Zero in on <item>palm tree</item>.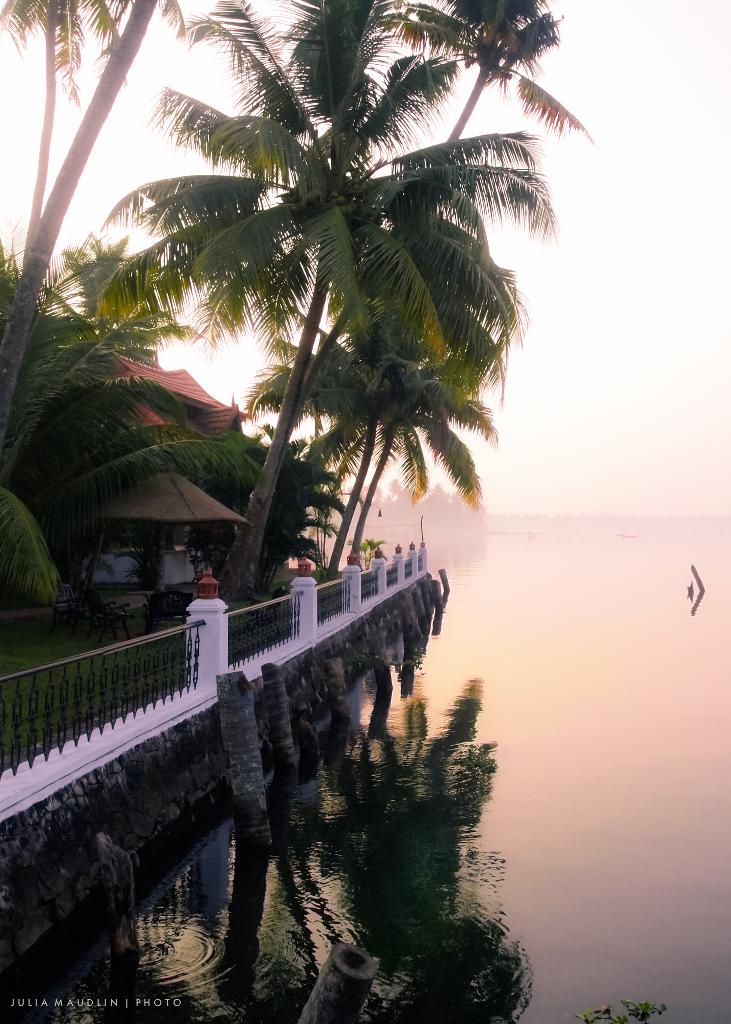
Zeroed in: crop(338, 731, 471, 824).
